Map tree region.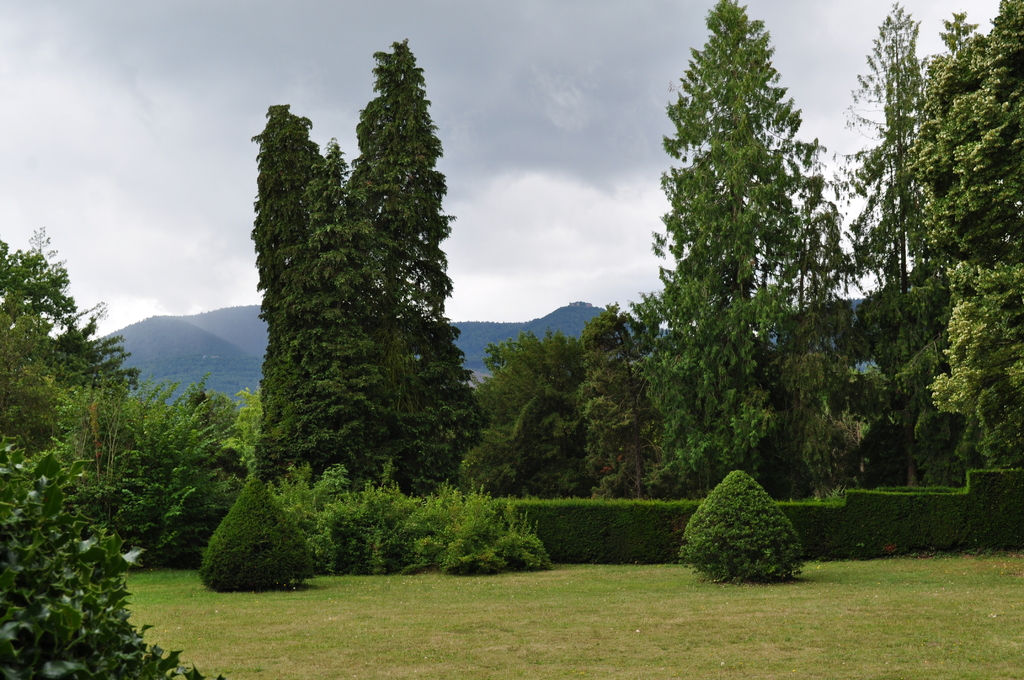
Mapped to bbox=(0, 434, 221, 679).
